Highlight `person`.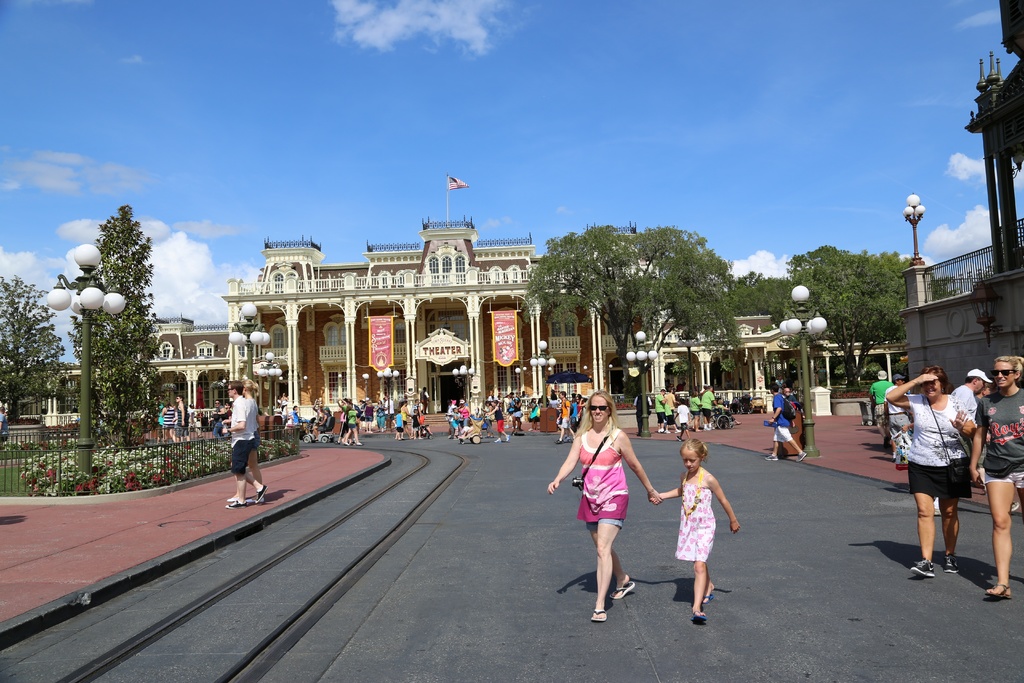
Highlighted region: <region>872, 368, 894, 440</region>.
